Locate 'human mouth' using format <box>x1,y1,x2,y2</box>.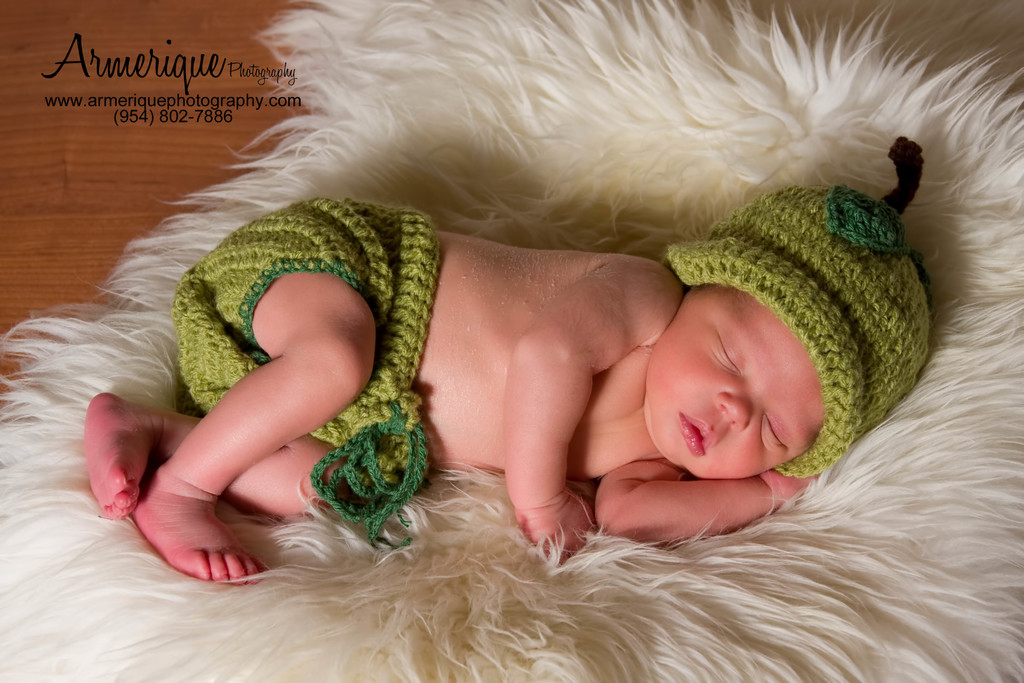
<box>680,414,716,456</box>.
